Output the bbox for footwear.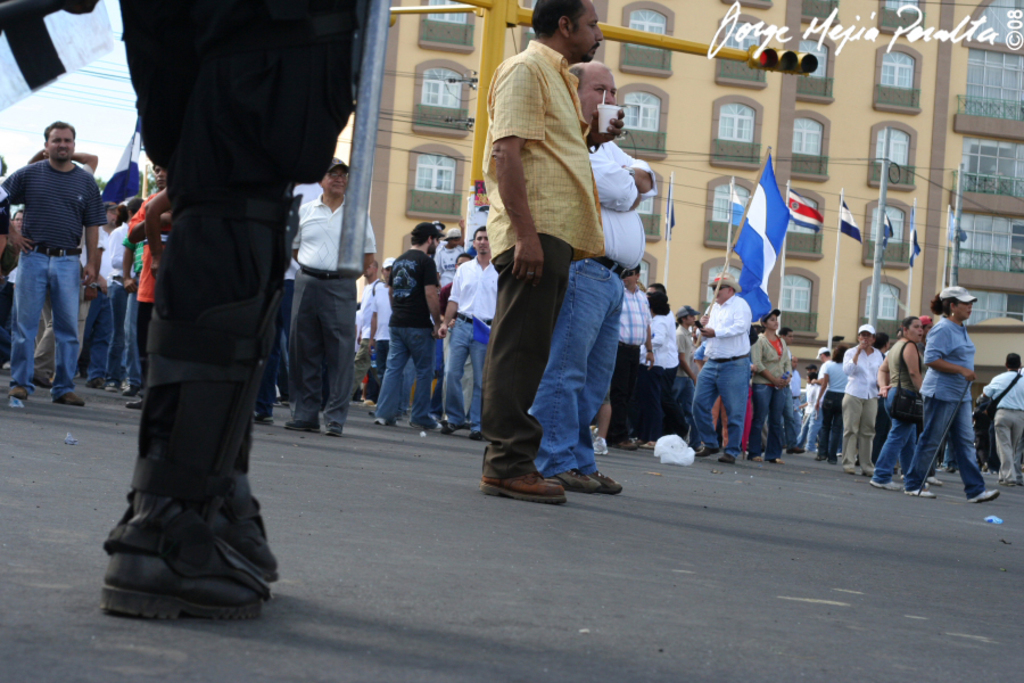
{"left": 907, "top": 488, "right": 938, "bottom": 500}.
